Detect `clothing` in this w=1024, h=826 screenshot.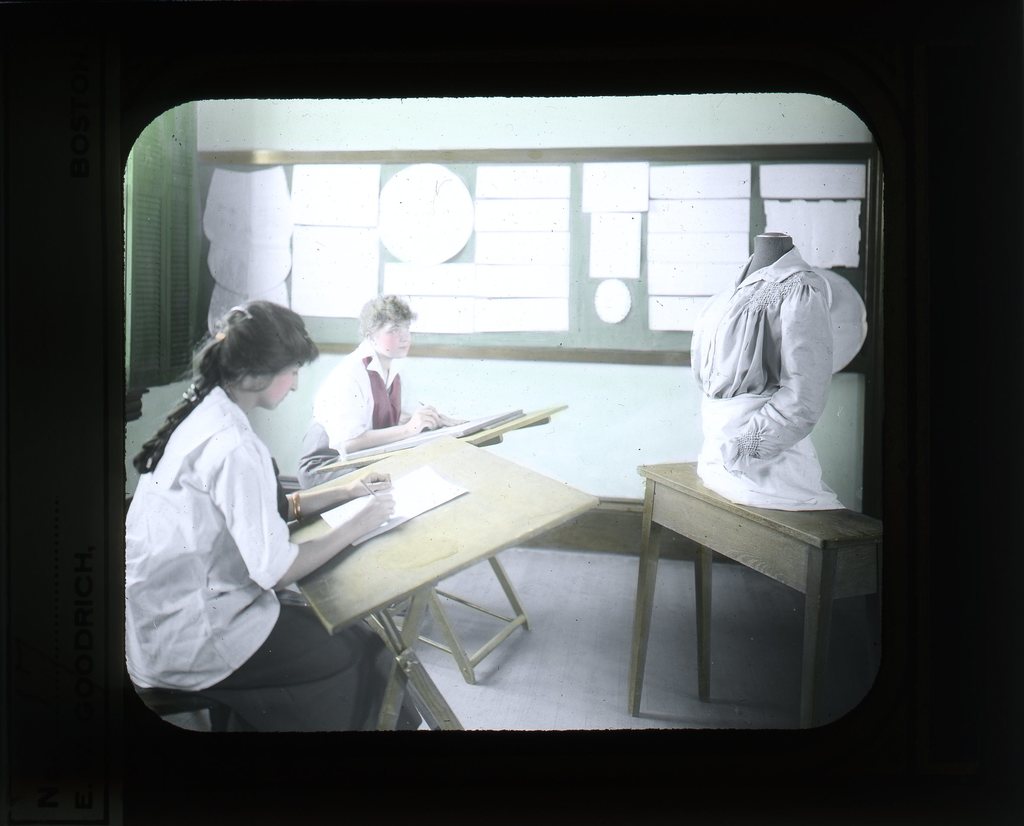
Detection: locate(692, 222, 877, 529).
